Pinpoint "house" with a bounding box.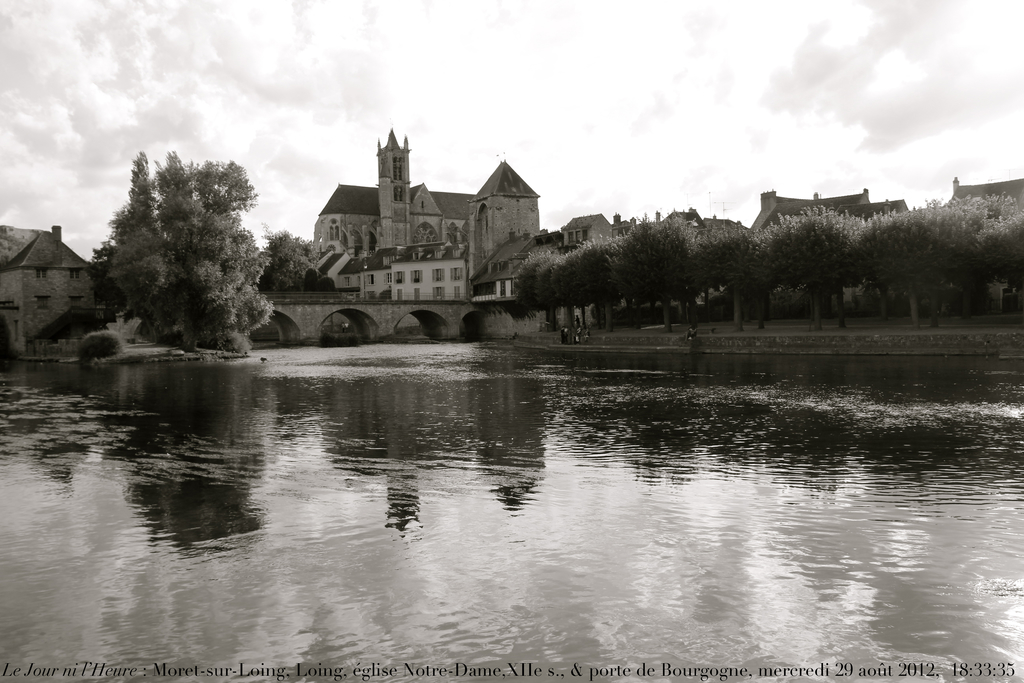
(556, 209, 614, 252).
